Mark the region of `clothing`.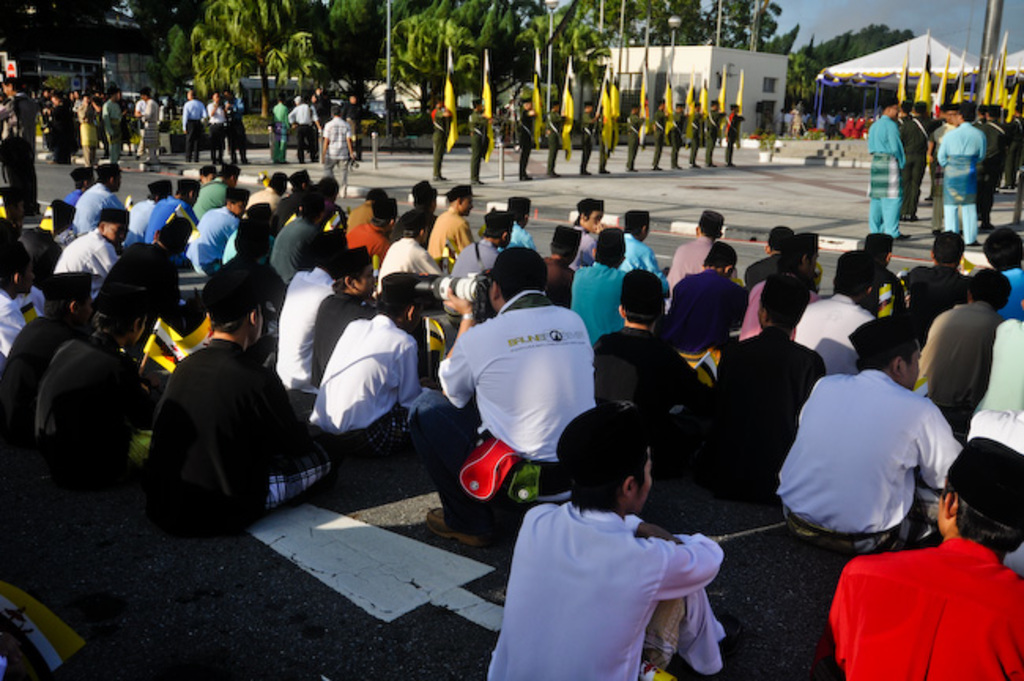
Region: bbox(706, 110, 722, 164).
